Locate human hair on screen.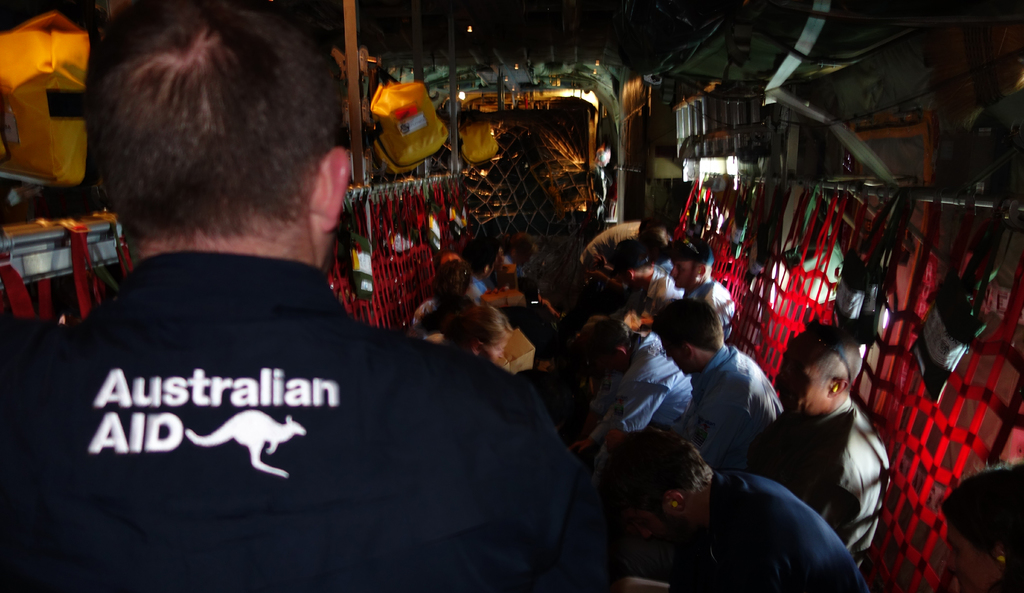
On screen at (x1=785, y1=320, x2=862, y2=378).
